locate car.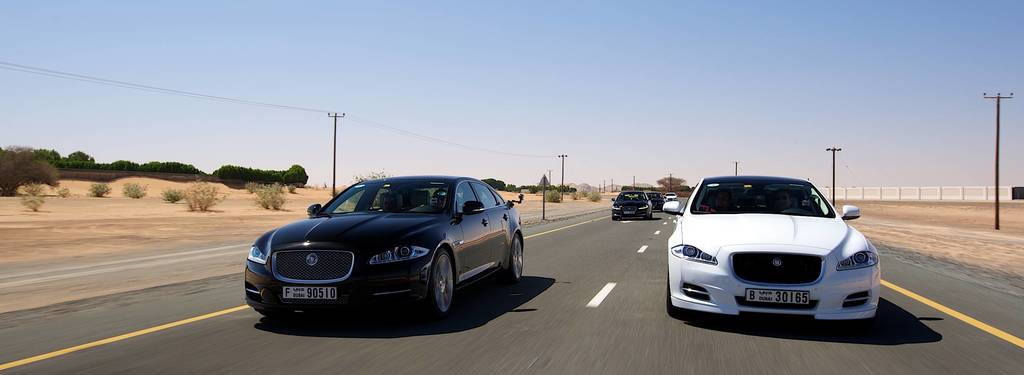
Bounding box: (left=665, top=192, right=678, bottom=200).
